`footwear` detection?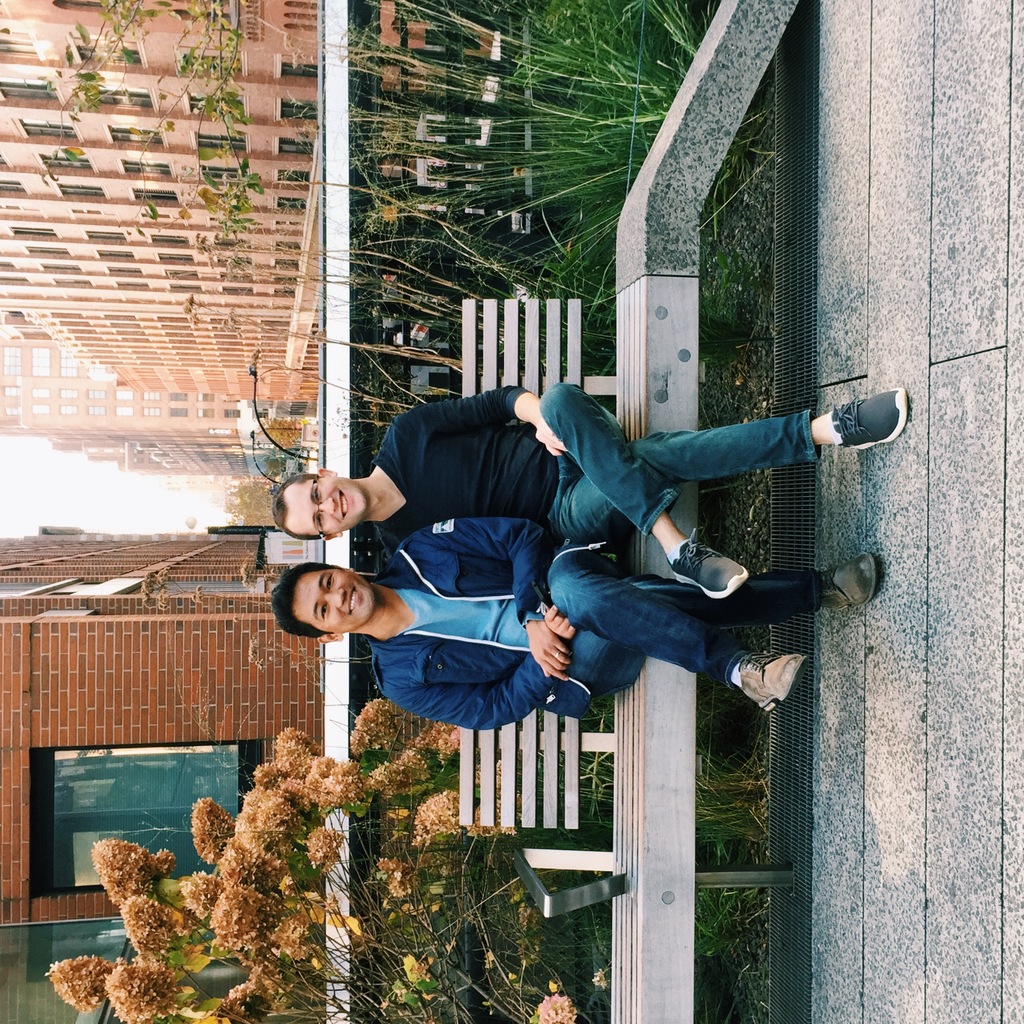
(left=669, top=531, right=752, bottom=596)
